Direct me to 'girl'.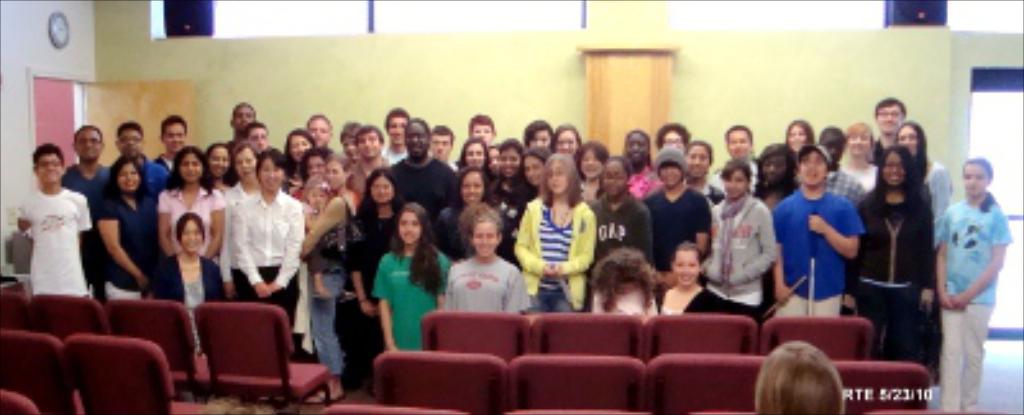
Direction: {"left": 292, "top": 156, "right": 351, "bottom": 410}.
